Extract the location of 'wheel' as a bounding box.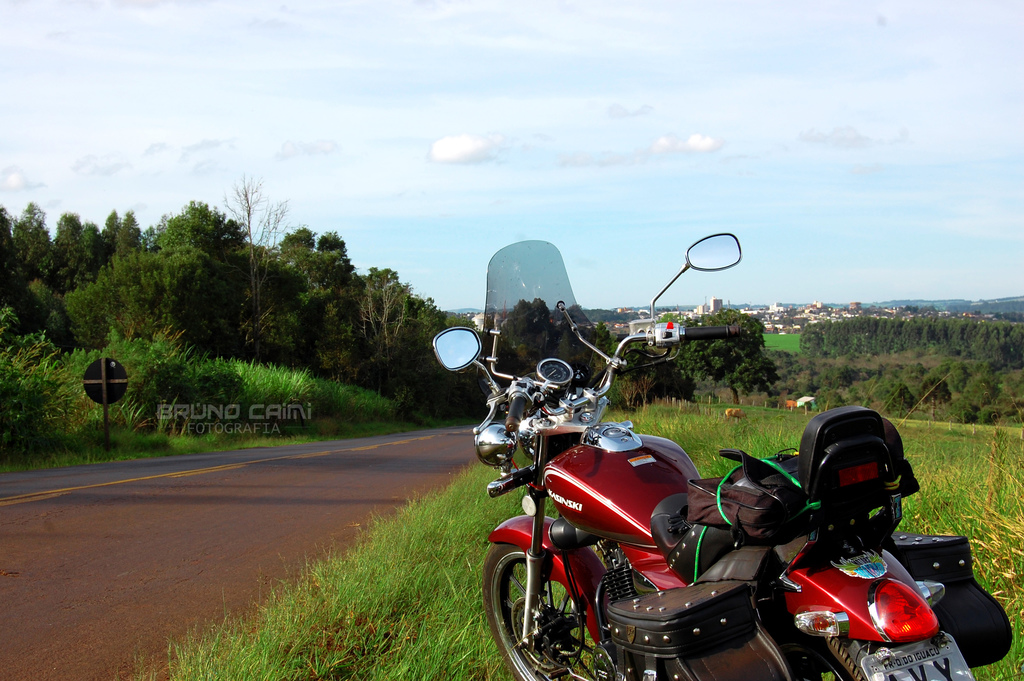
486:509:666:680.
